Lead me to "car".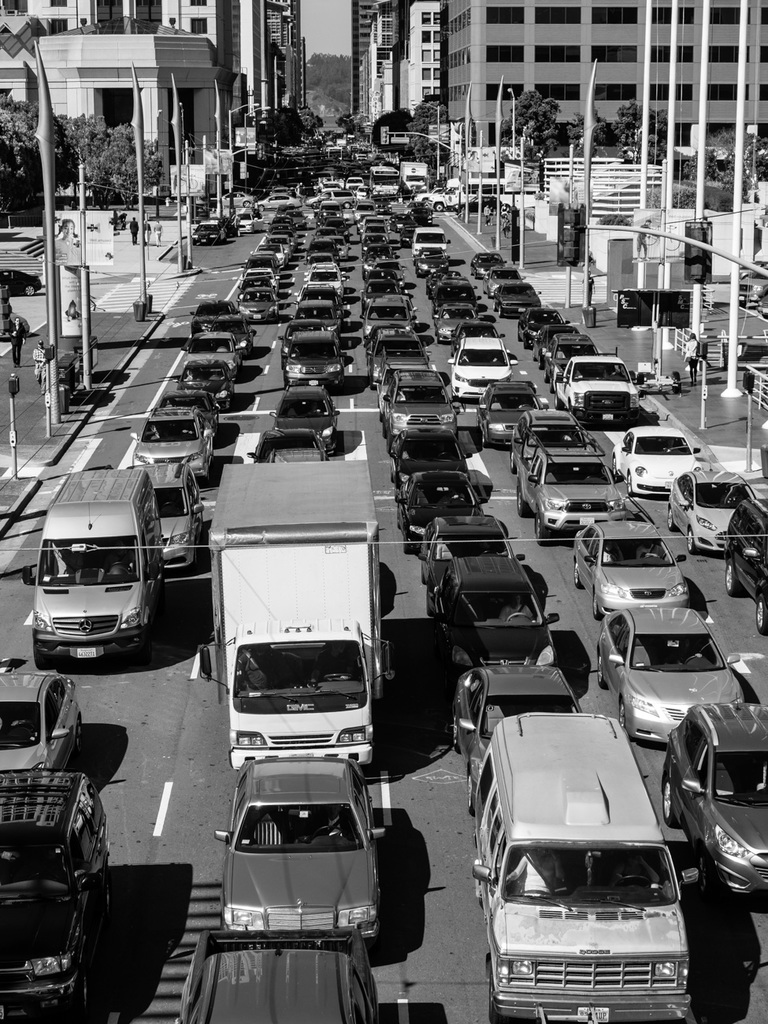
Lead to locate(554, 355, 640, 417).
